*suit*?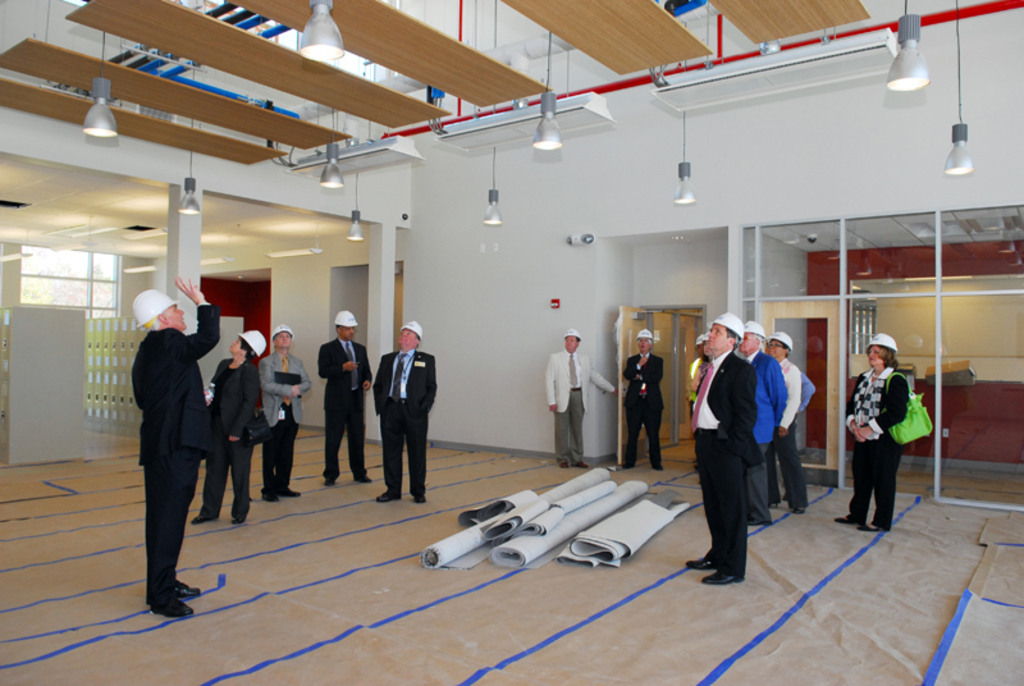
detection(374, 344, 435, 498)
